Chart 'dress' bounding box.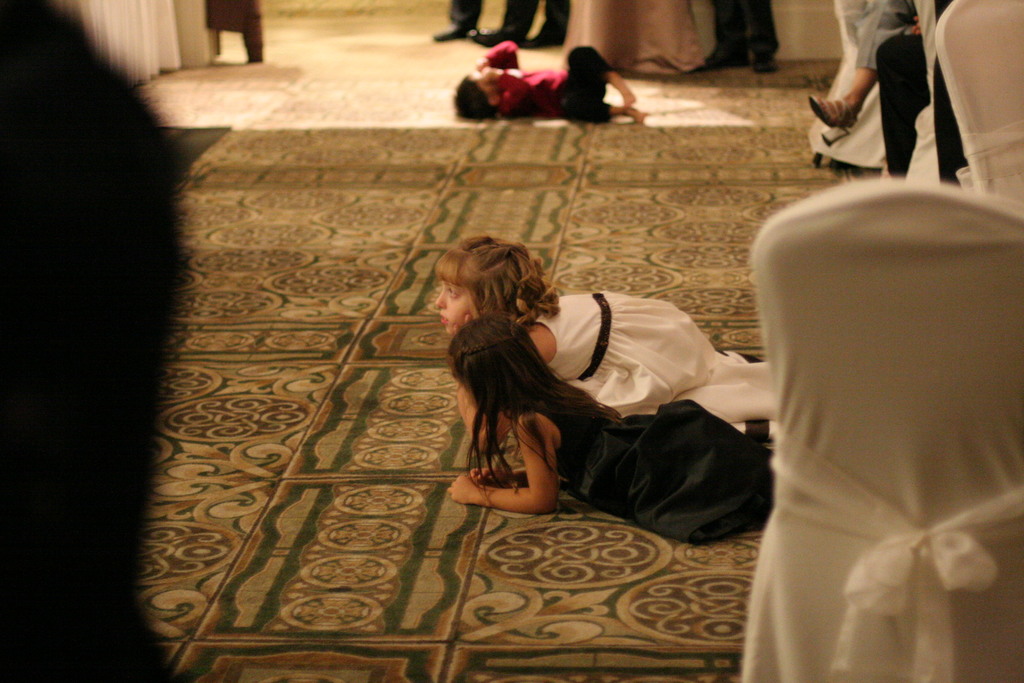
Charted: (519, 292, 771, 427).
